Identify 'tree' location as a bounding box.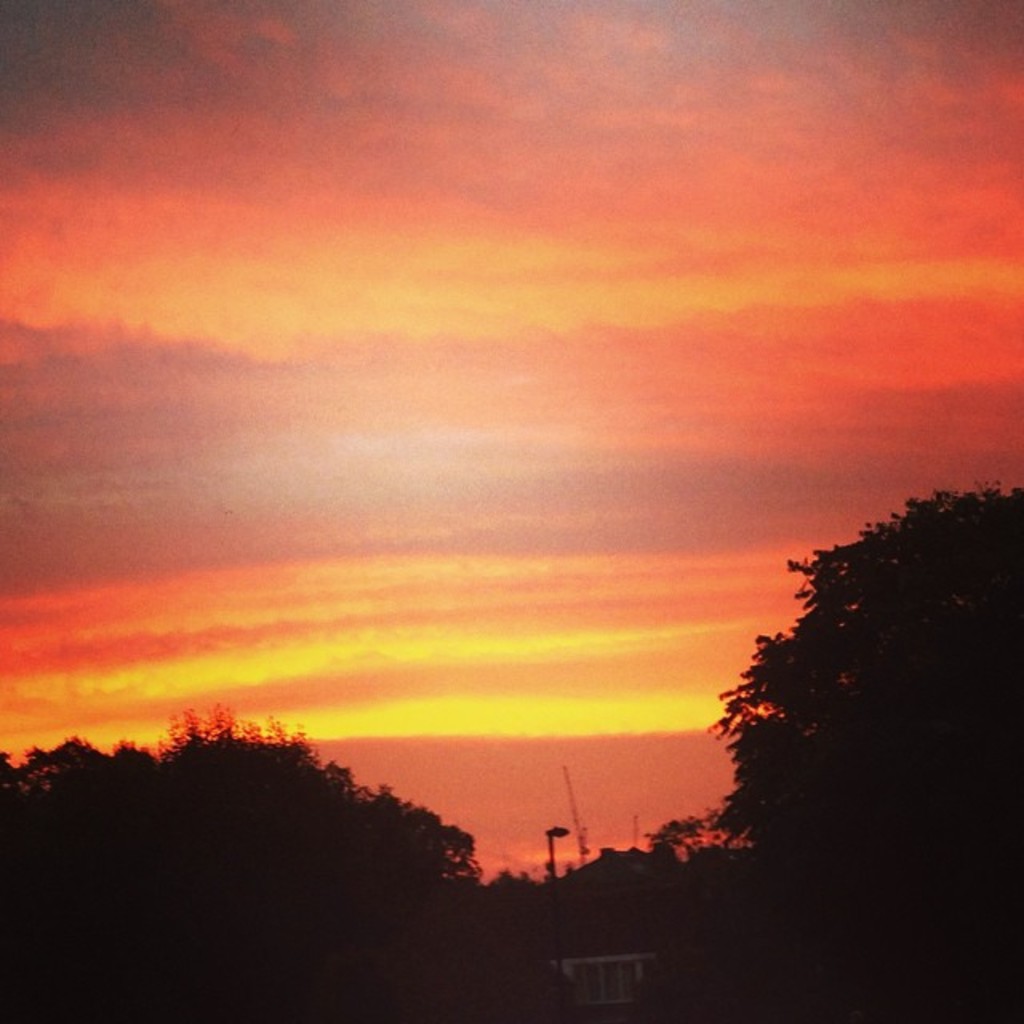
locate(0, 696, 491, 1022).
